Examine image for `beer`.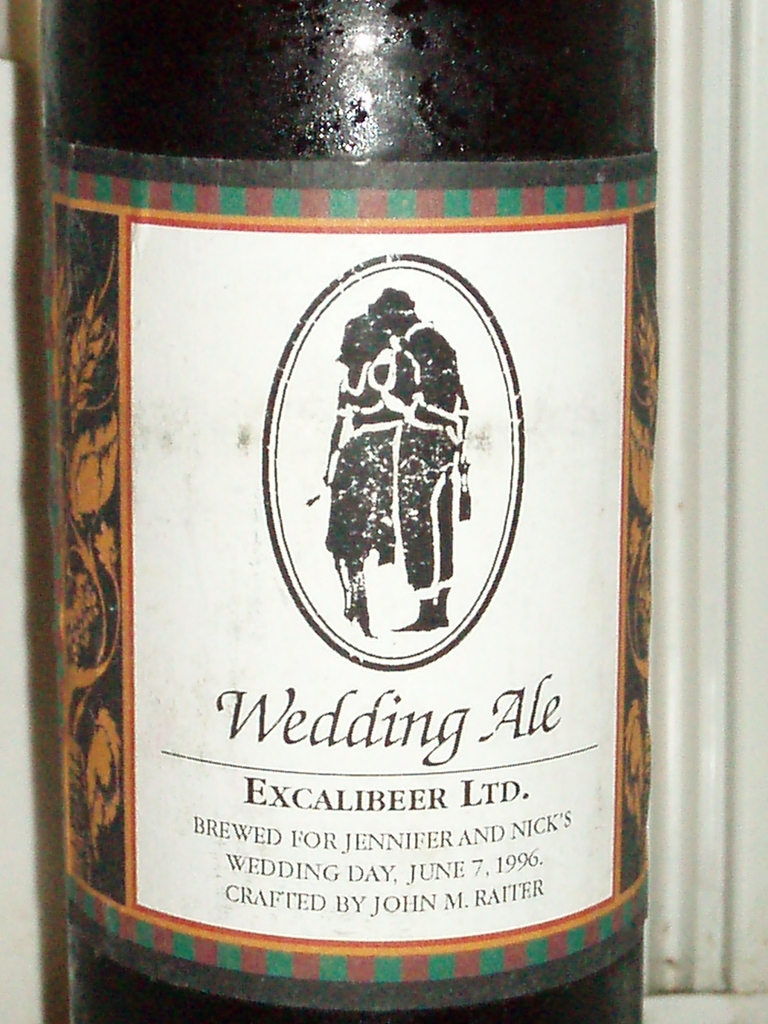
Examination result: 20:1:650:1023.
